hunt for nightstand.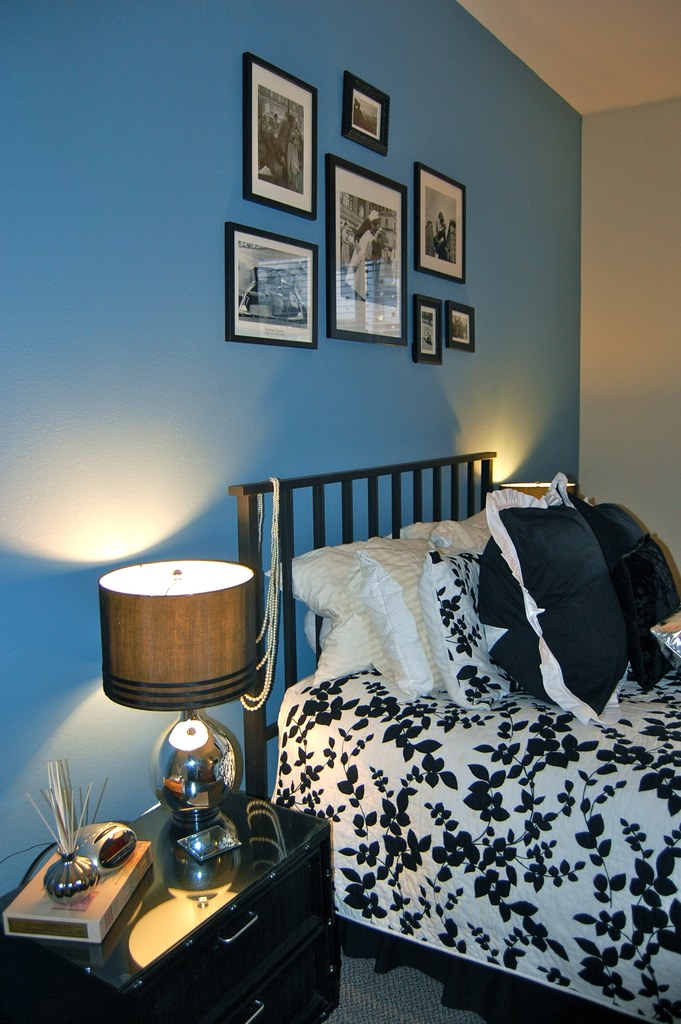
Hunted down at bbox(24, 784, 352, 1023).
